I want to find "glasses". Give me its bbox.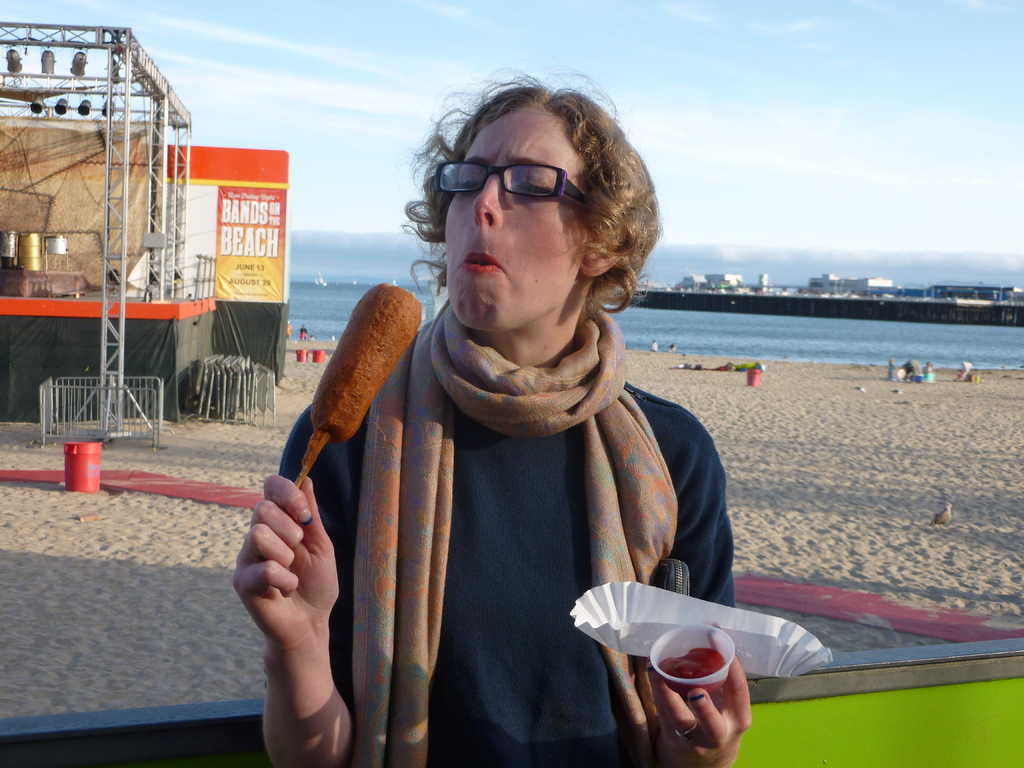
(left=425, top=150, right=595, bottom=210).
